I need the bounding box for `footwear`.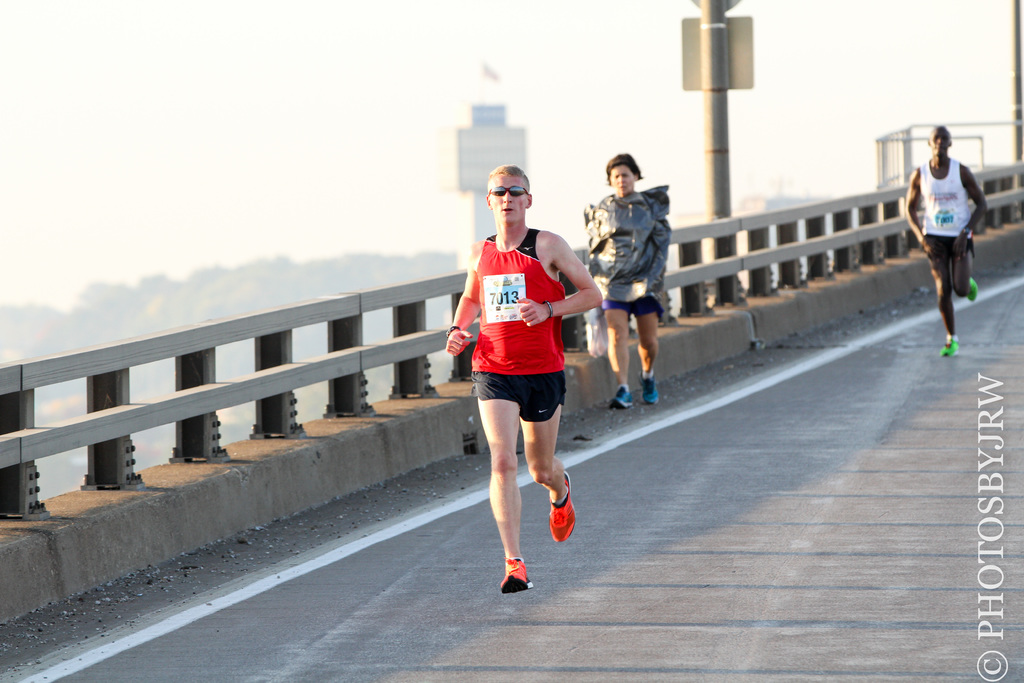
Here it is: box=[610, 383, 635, 413].
